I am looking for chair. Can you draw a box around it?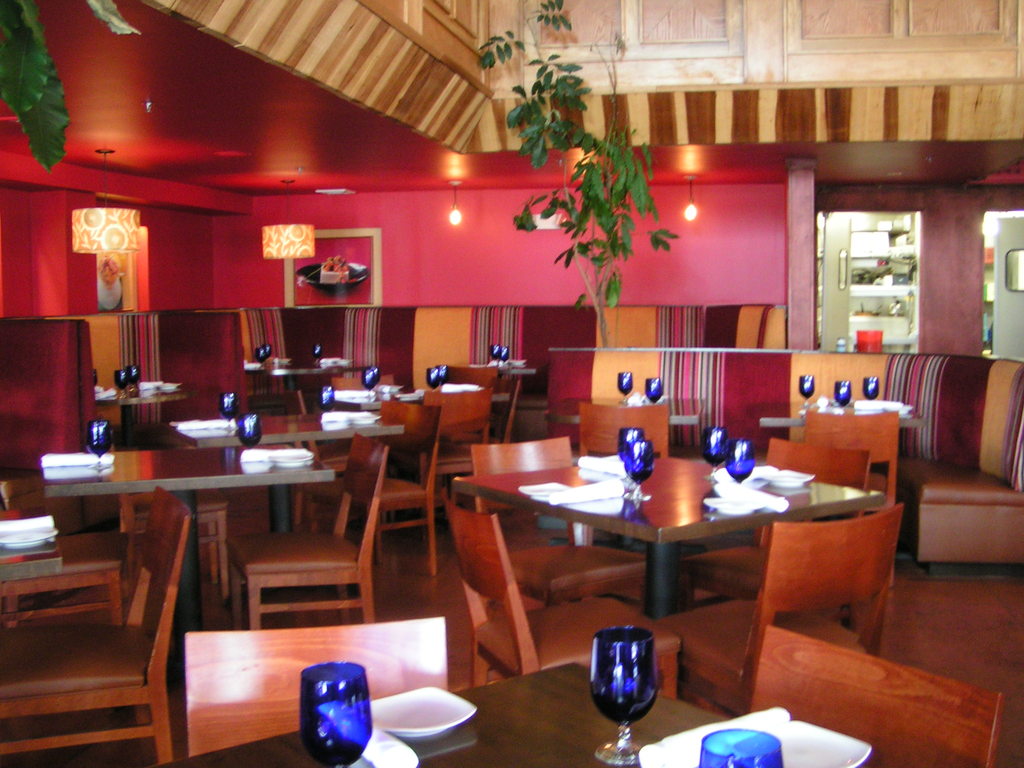
Sure, the bounding box is (449,365,500,401).
